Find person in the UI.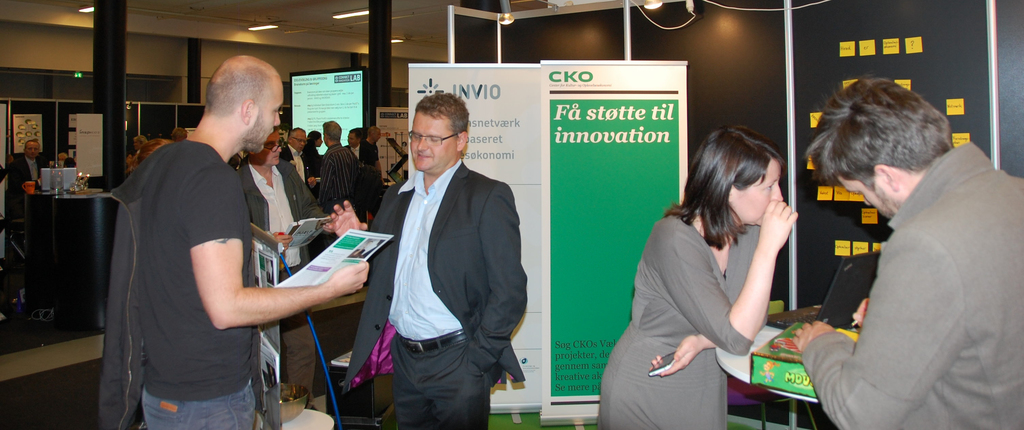
UI element at x1=595 y1=120 x2=796 y2=429.
